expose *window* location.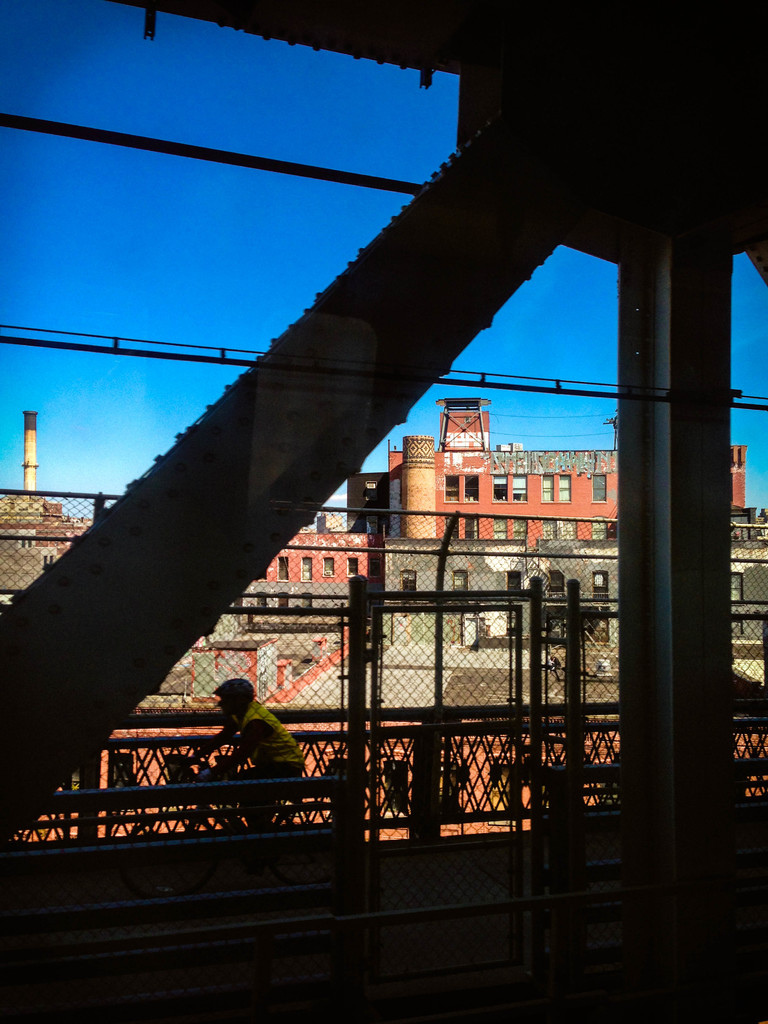
Exposed at (541,471,555,499).
